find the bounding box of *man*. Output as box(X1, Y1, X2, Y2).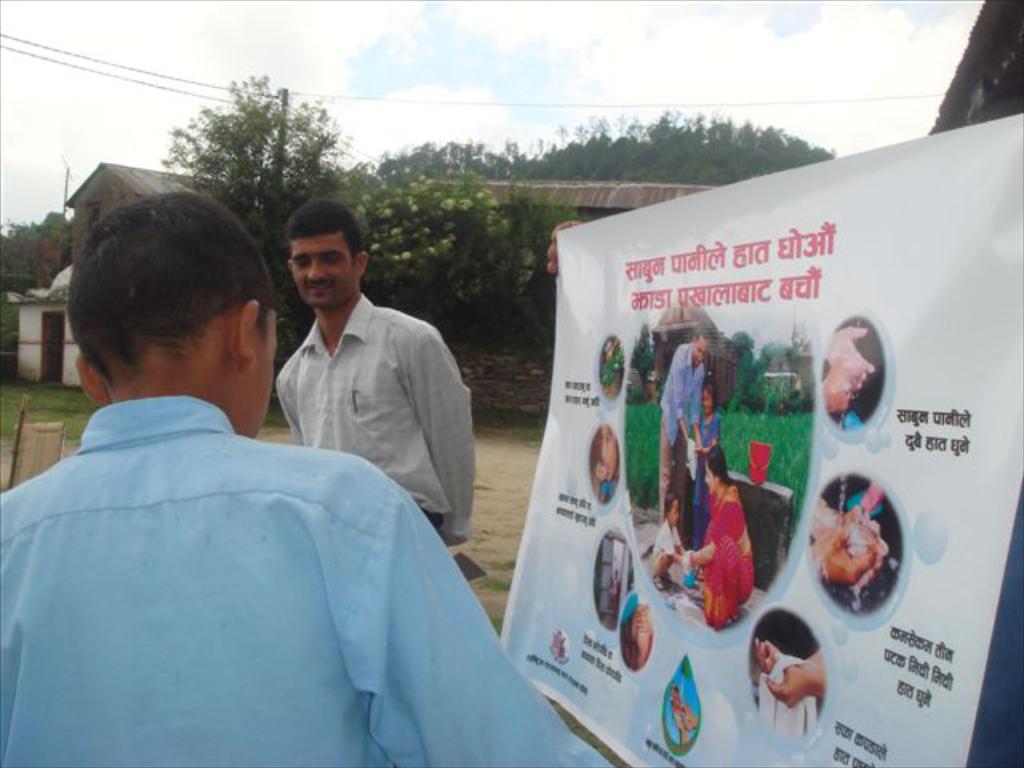
box(243, 213, 485, 515).
